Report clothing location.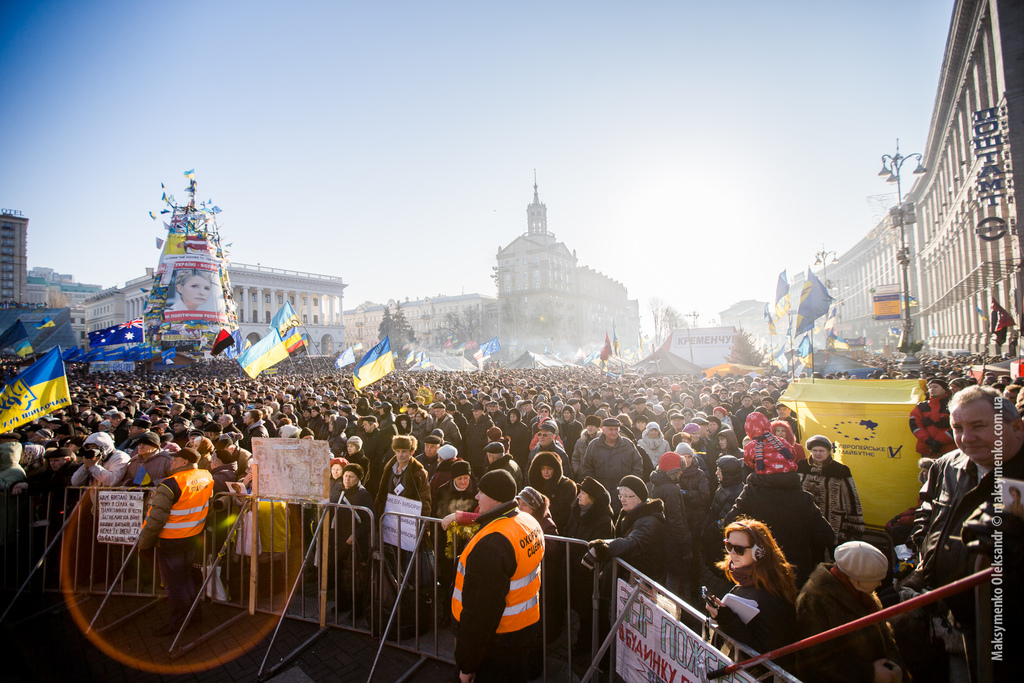
Report: <box>651,472,693,605</box>.
